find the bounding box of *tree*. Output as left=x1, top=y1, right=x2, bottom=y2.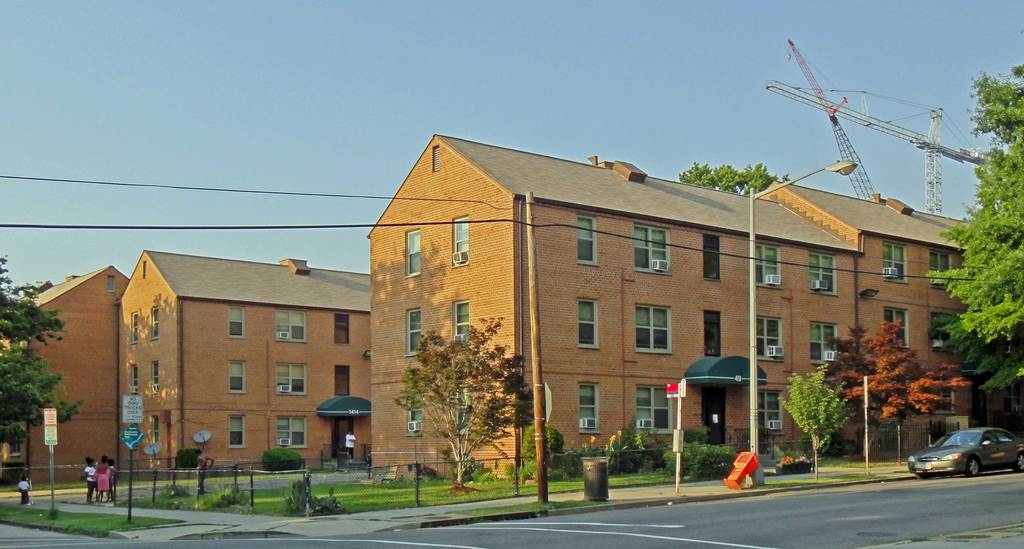
left=0, top=254, right=76, bottom=447.
